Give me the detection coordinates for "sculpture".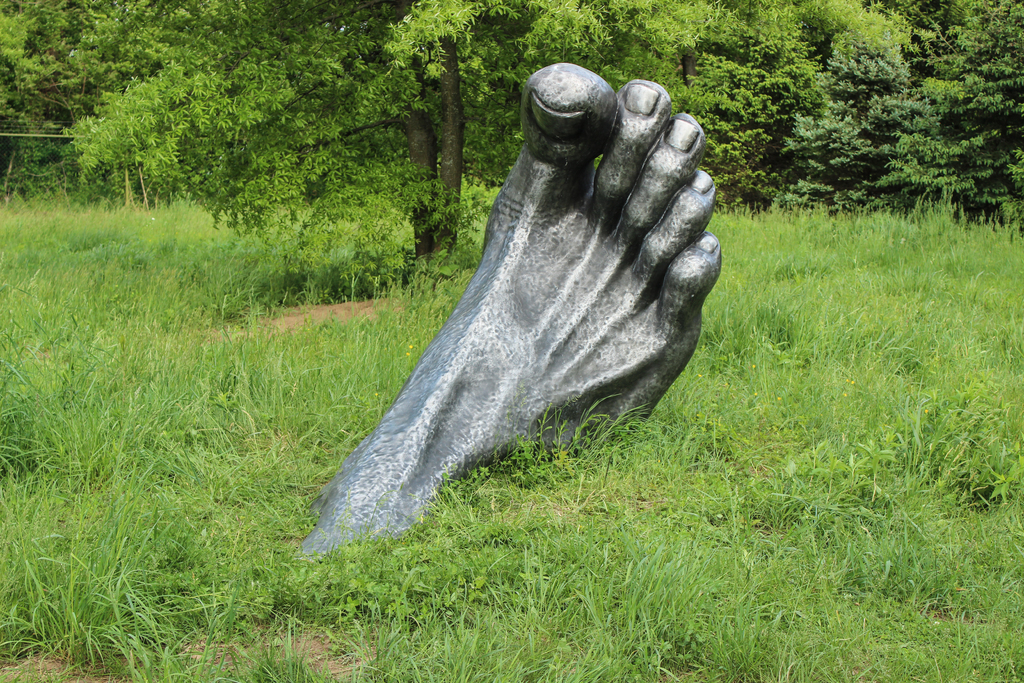
(310, 38, 743, 577).
